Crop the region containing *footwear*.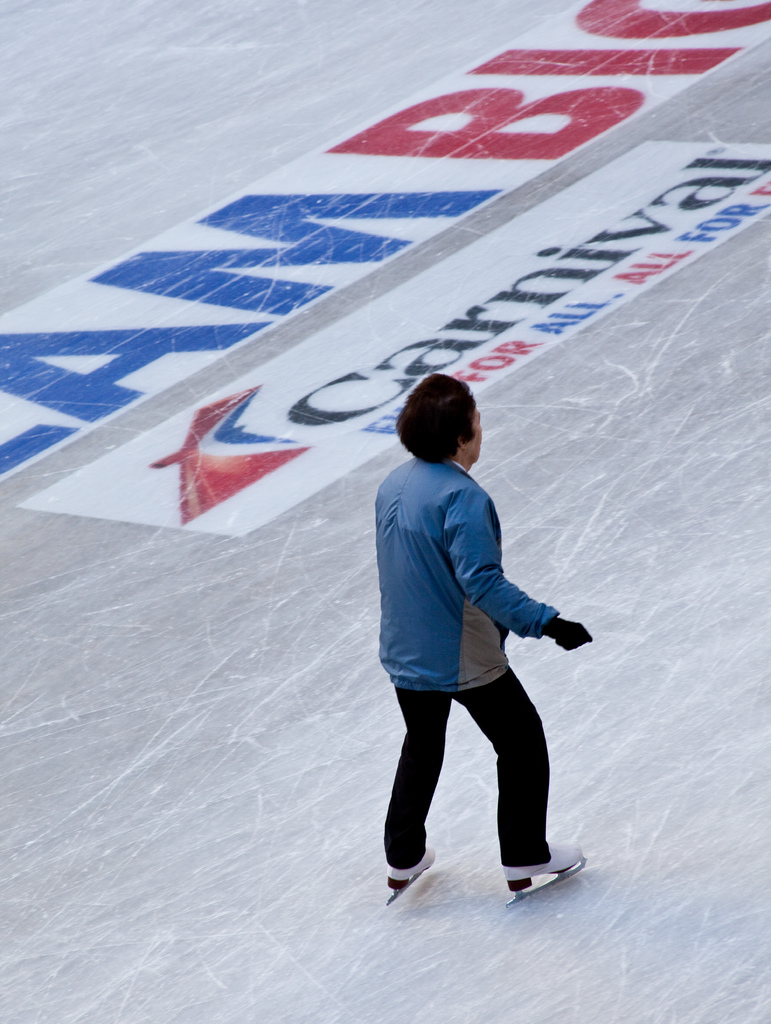
Crop region: l=388, t=845, r=434, b=895.
